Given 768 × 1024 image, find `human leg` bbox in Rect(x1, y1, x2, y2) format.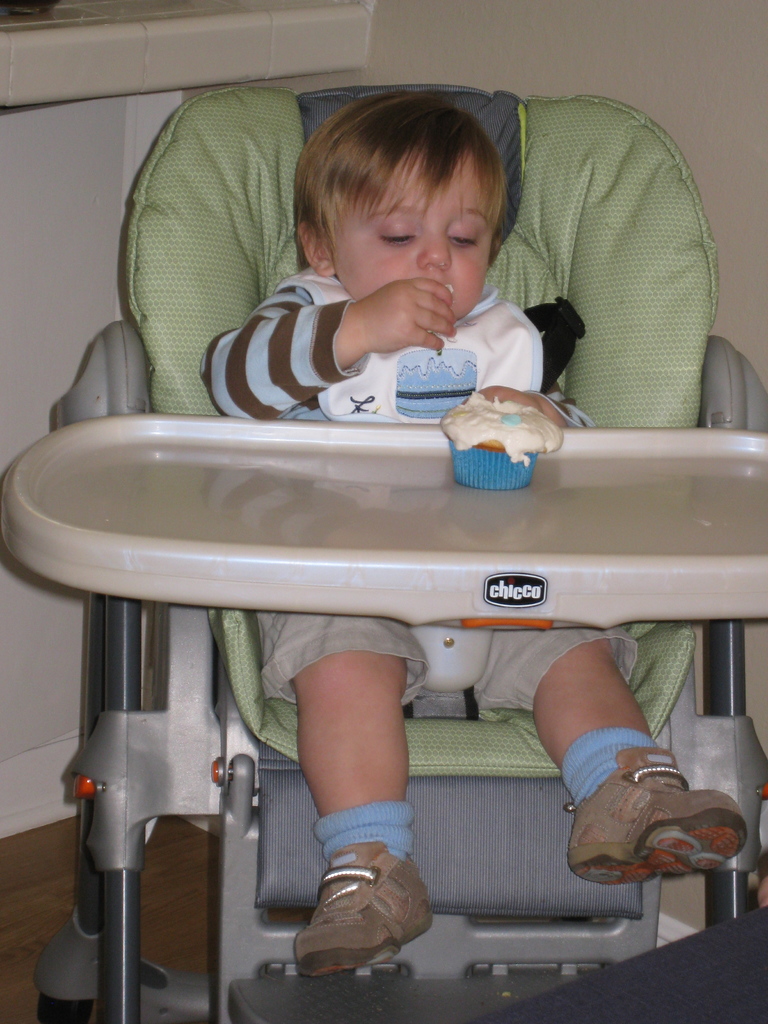
Rect(258, 612, 431, 977).
